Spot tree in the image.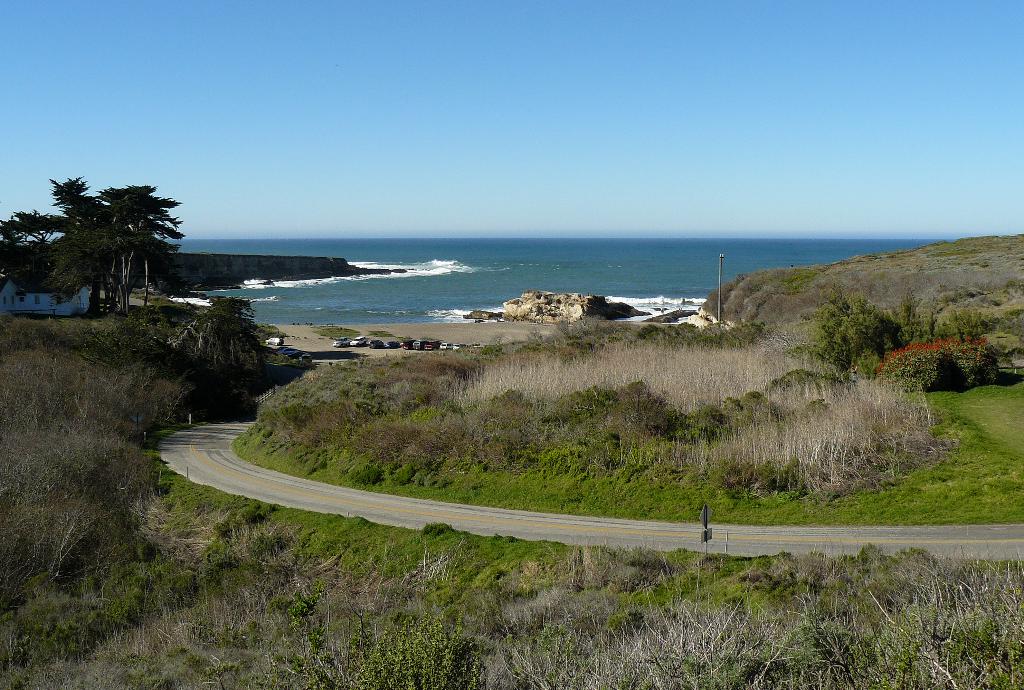
tree found at (34,163,186,323).
